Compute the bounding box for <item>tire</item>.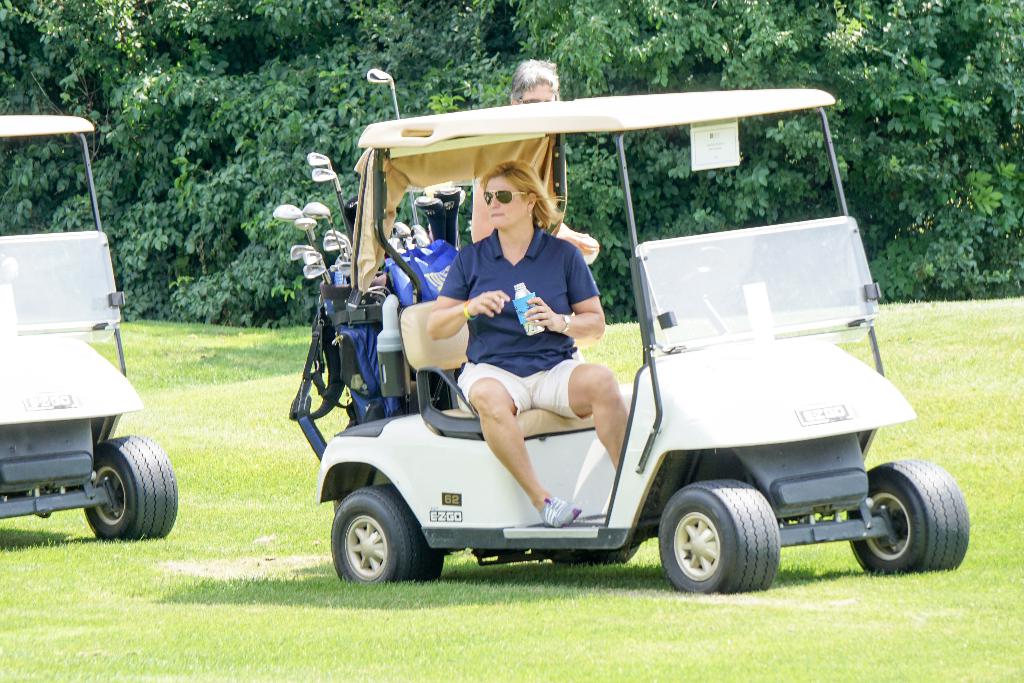
box(550, 541, 640, 566).
